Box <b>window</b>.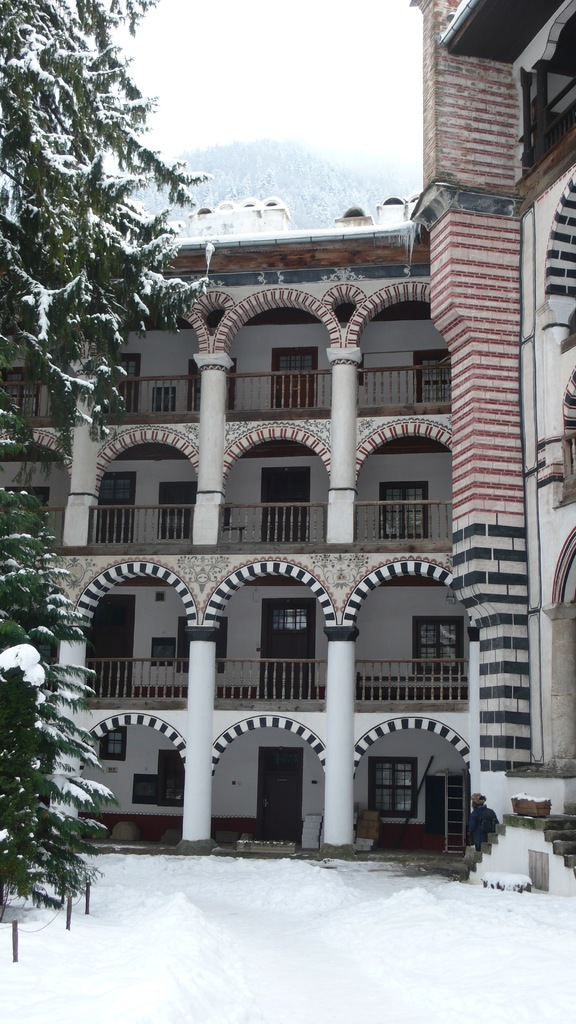
pyautogui.locateOnScreen(150, 637, 175, 668).
